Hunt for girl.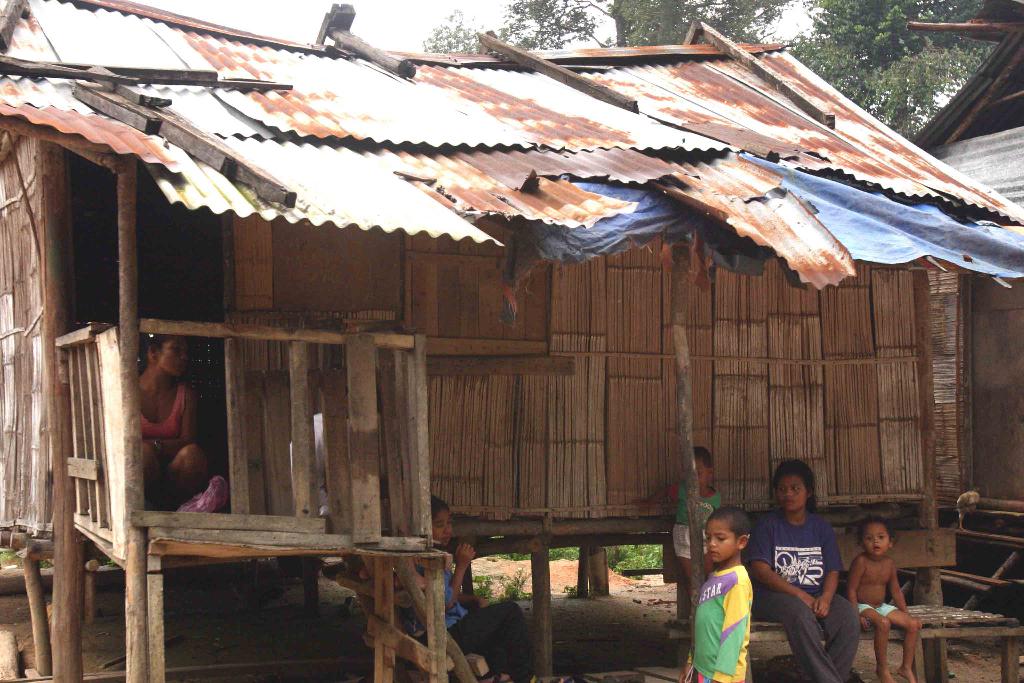
Hunted down at 406/496/535/682.
